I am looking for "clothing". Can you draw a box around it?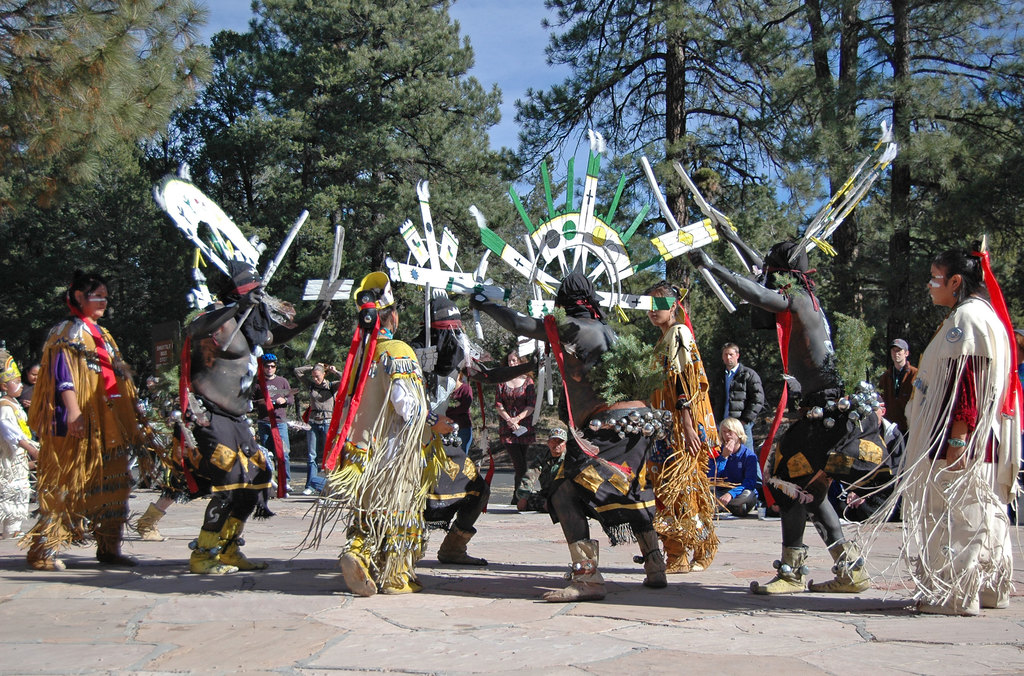
Sure, the bounding box is 879:358:919:438.
